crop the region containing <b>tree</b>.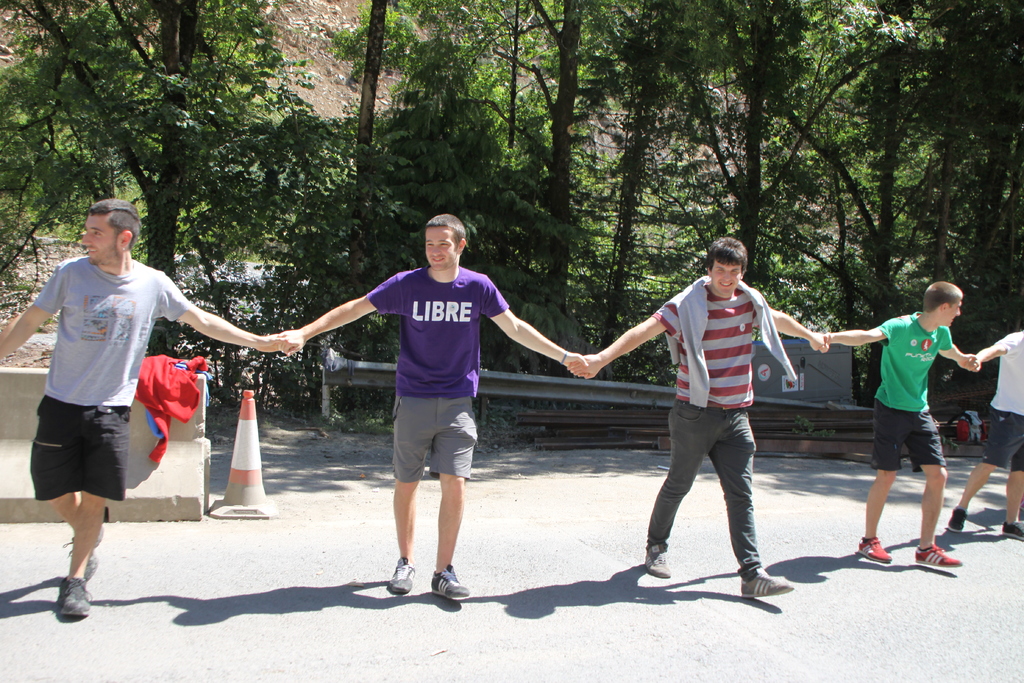
Crop region: crop(0, 0, 336, 353).
